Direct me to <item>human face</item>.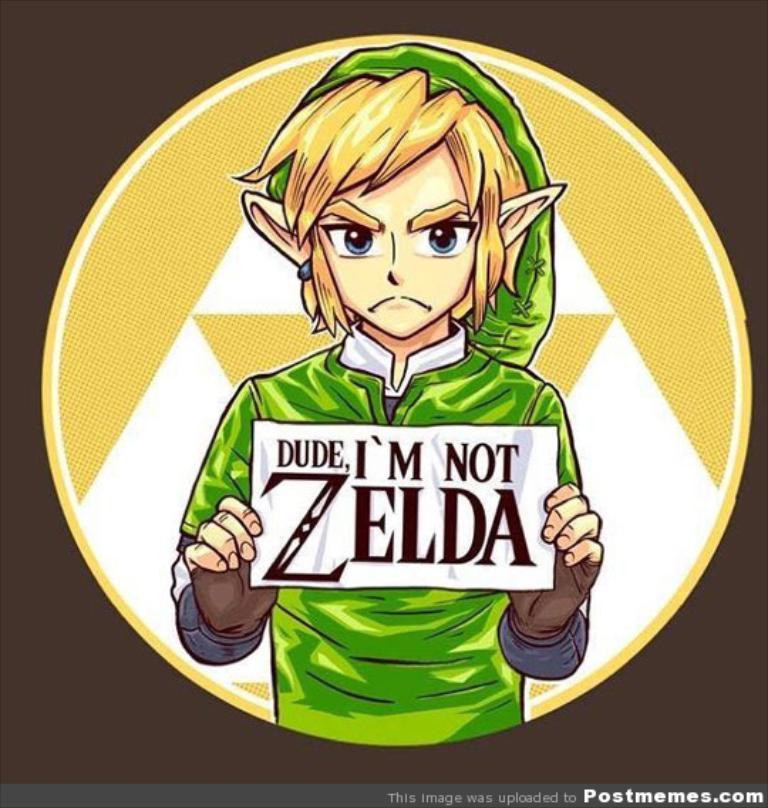
Direction: (321, 151, 492, 334).
